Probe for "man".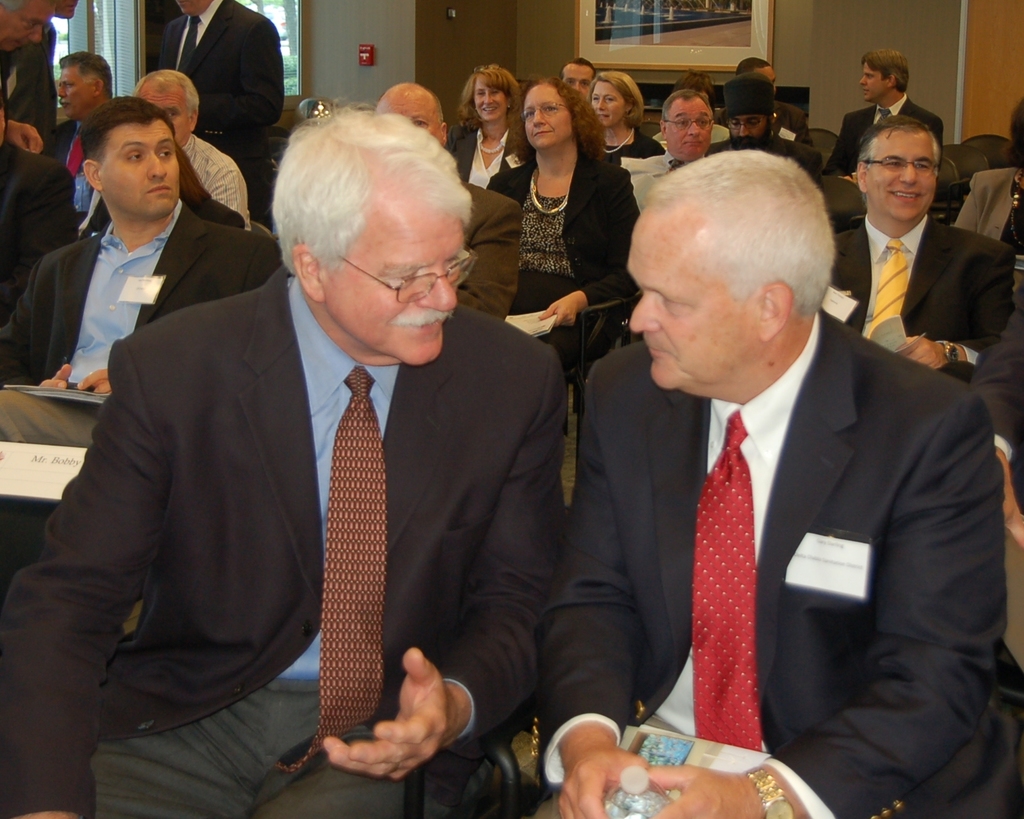
Probe result: 51/49/112/164.
